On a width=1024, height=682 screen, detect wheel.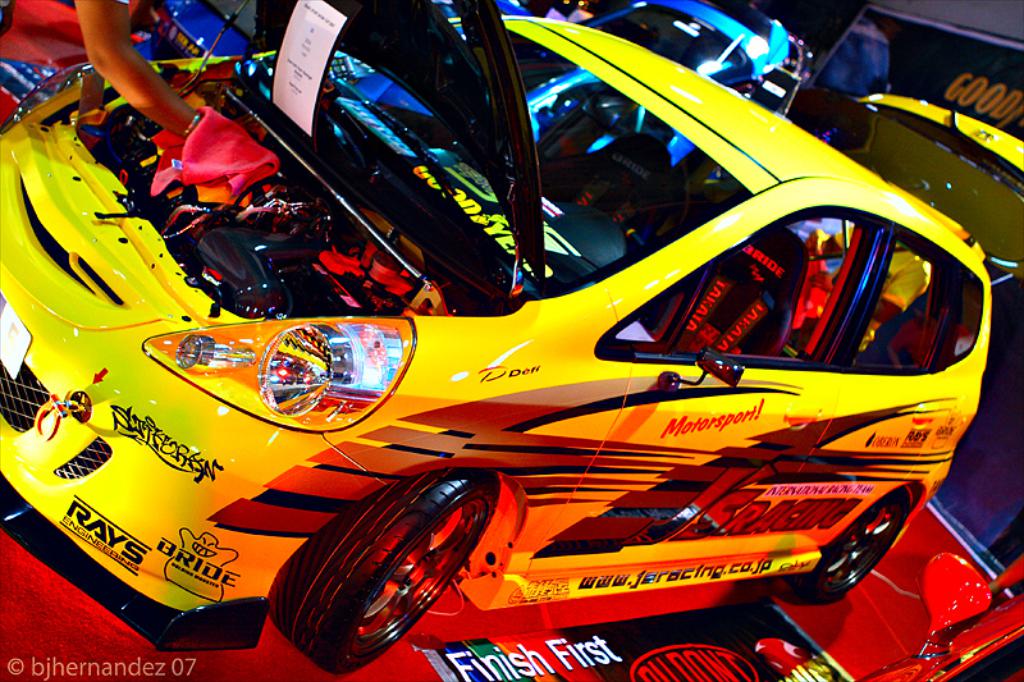
x1=783, y1=486, x2=918, y2=599.
